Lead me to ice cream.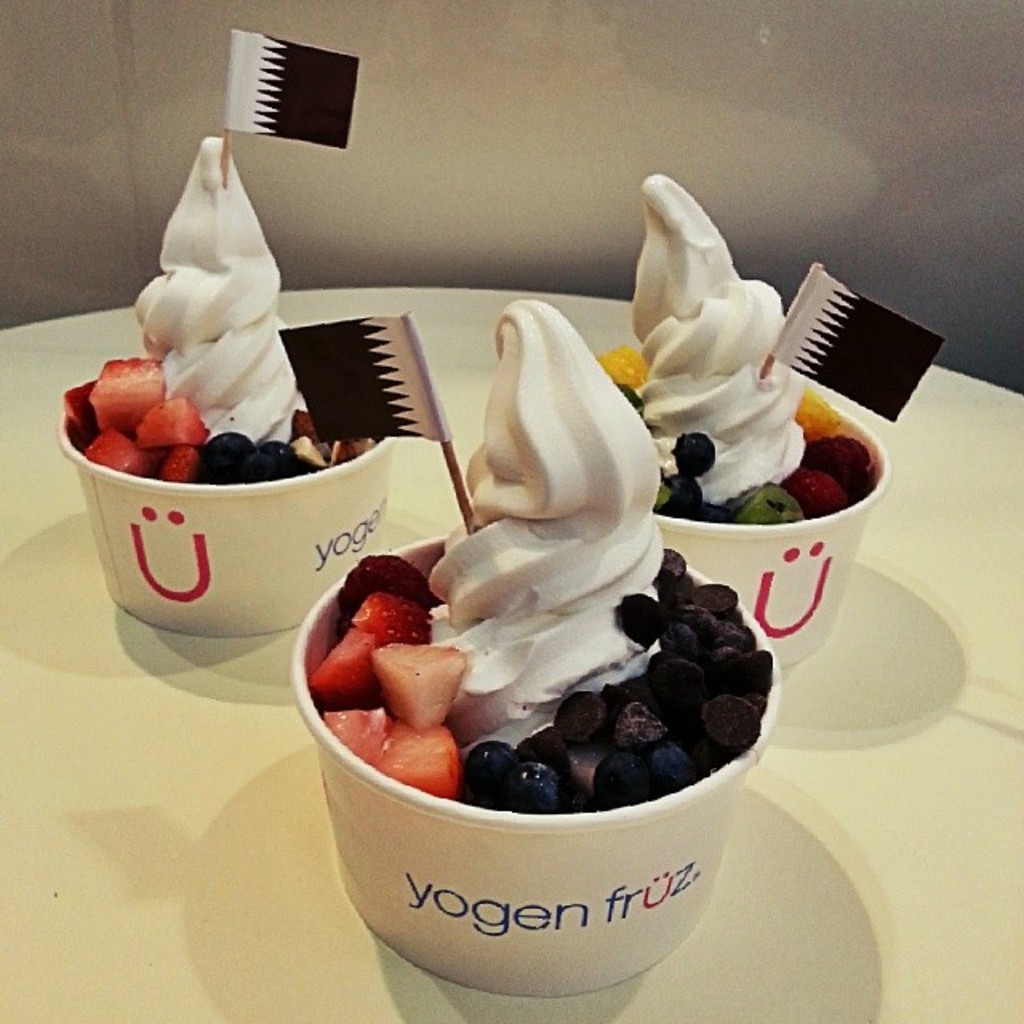
Lead to box(638, 171, 813, 501).
